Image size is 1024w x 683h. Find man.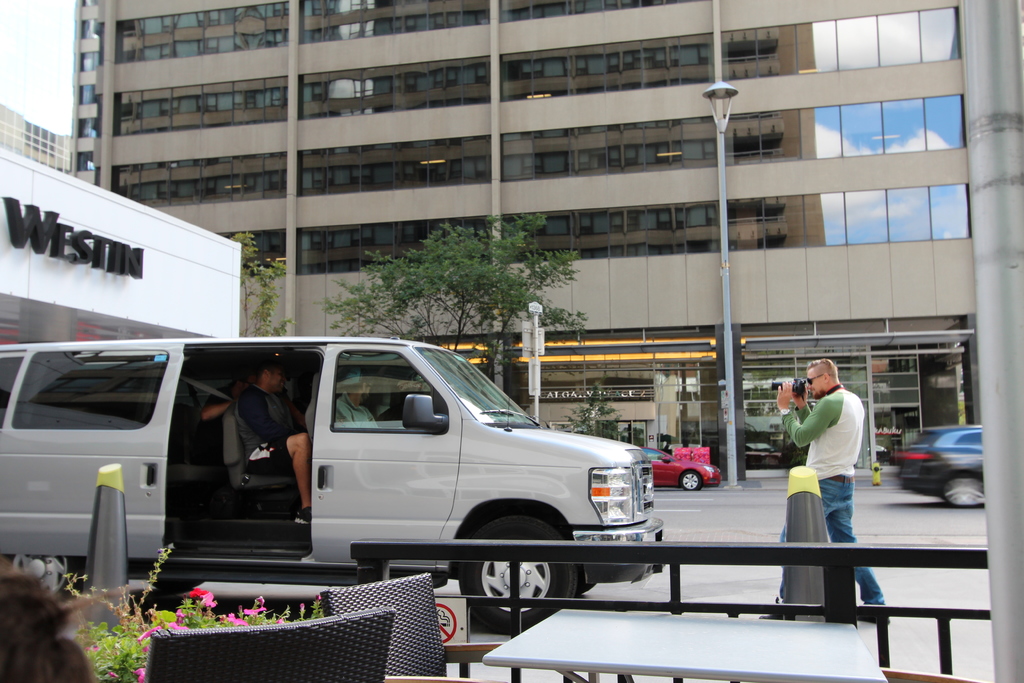
(x1=768, y1=363, x2=868, y2=586).
